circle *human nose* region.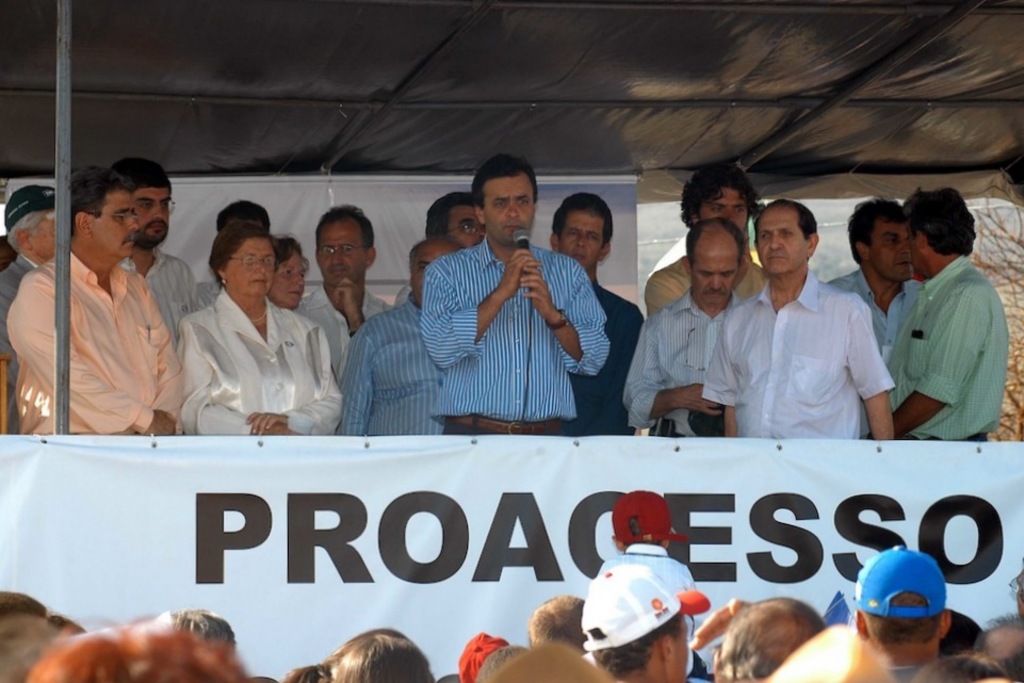
Region: bbox(151, 205, 166, 218).
